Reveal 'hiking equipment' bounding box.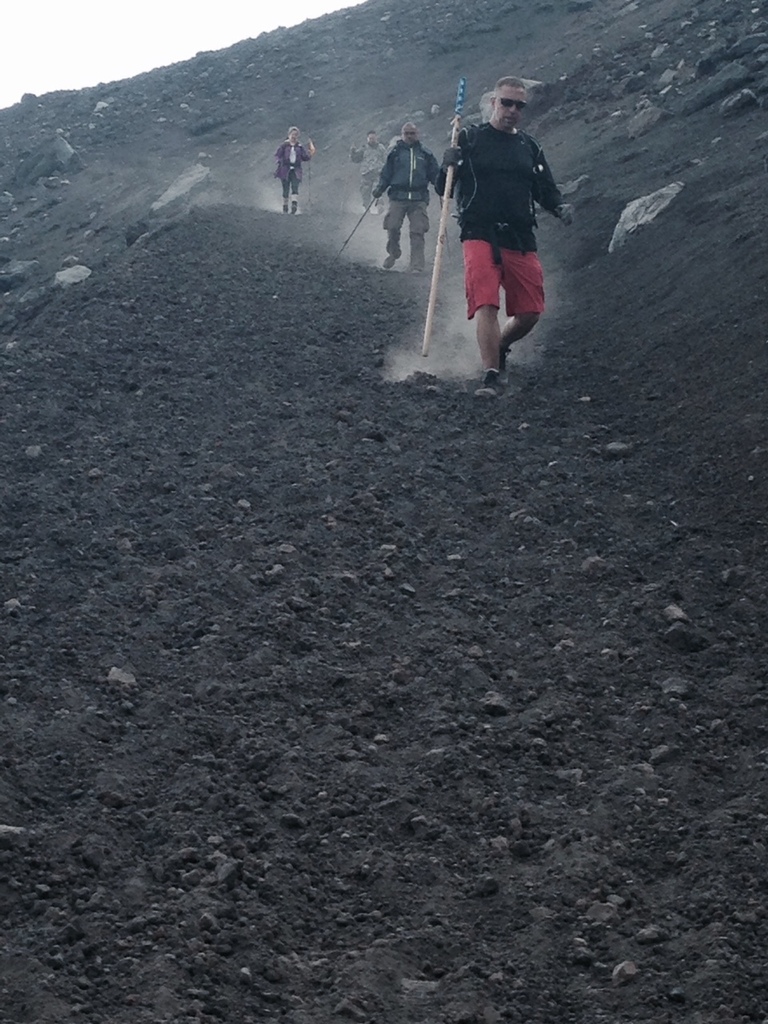
Revealed: (left=346, top=185, right=386, bottom=258).
